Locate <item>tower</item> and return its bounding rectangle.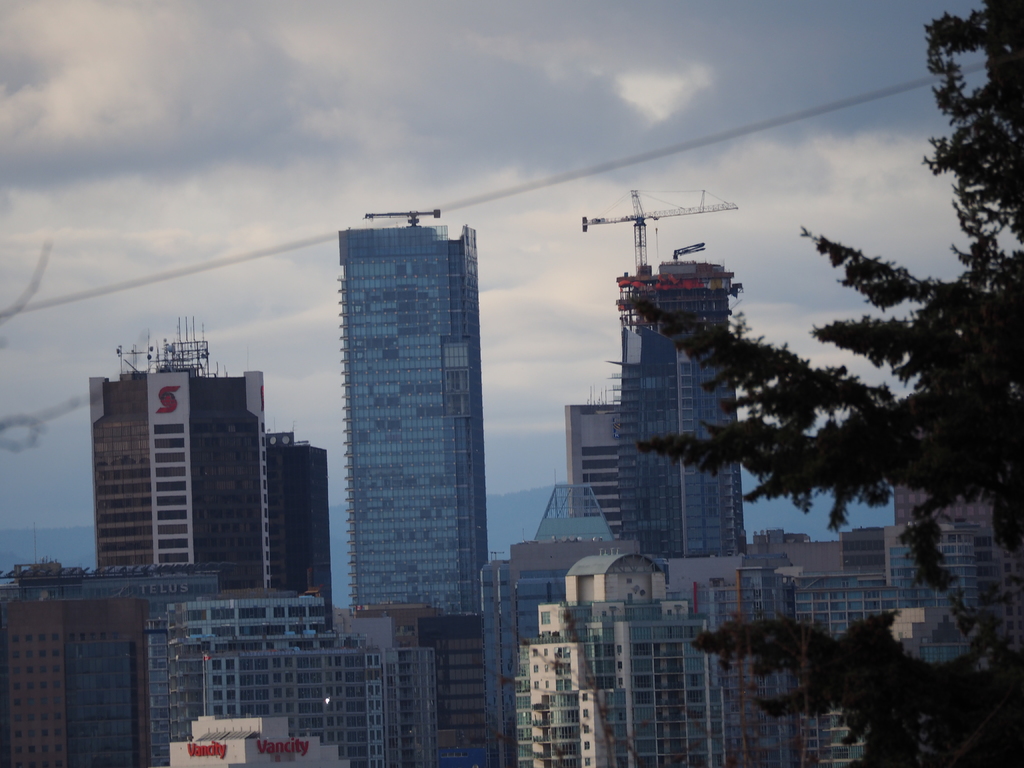
select_region(799, 522, 1023, 765).
